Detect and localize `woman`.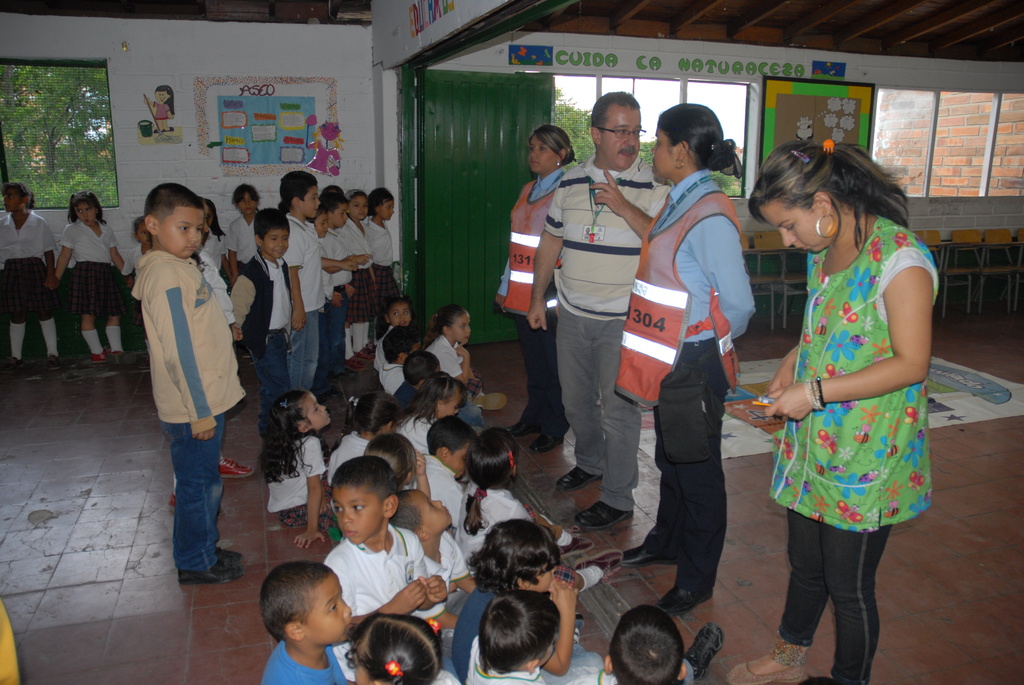
Localized at (left=494, top=125, right=586, bottom=455).
